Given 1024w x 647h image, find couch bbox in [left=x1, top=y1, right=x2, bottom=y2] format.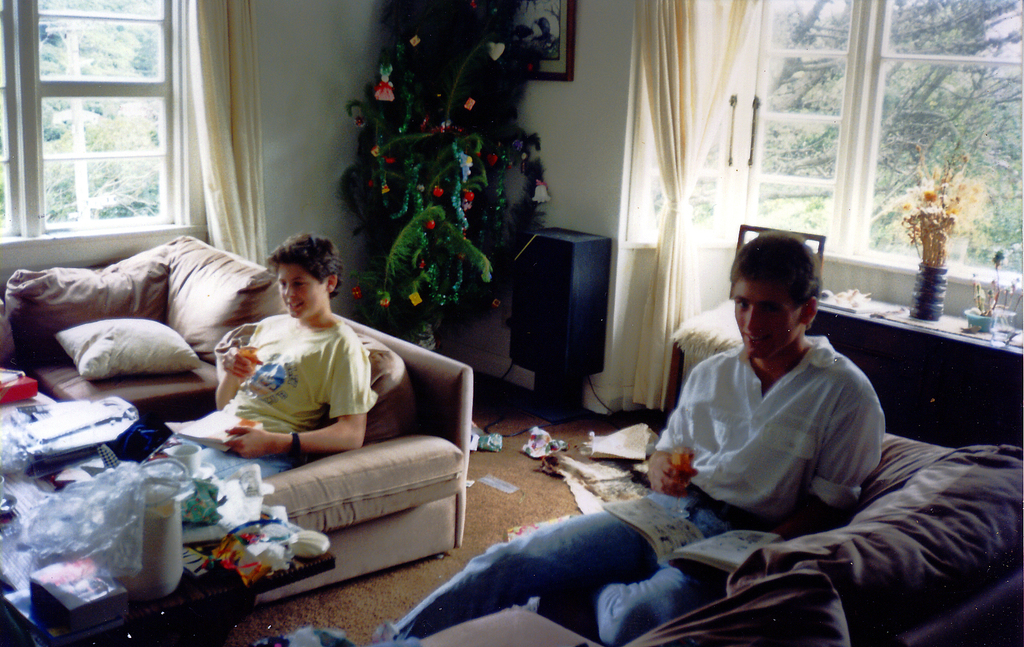
[left=0, top=236, right=474, bottom=605].
